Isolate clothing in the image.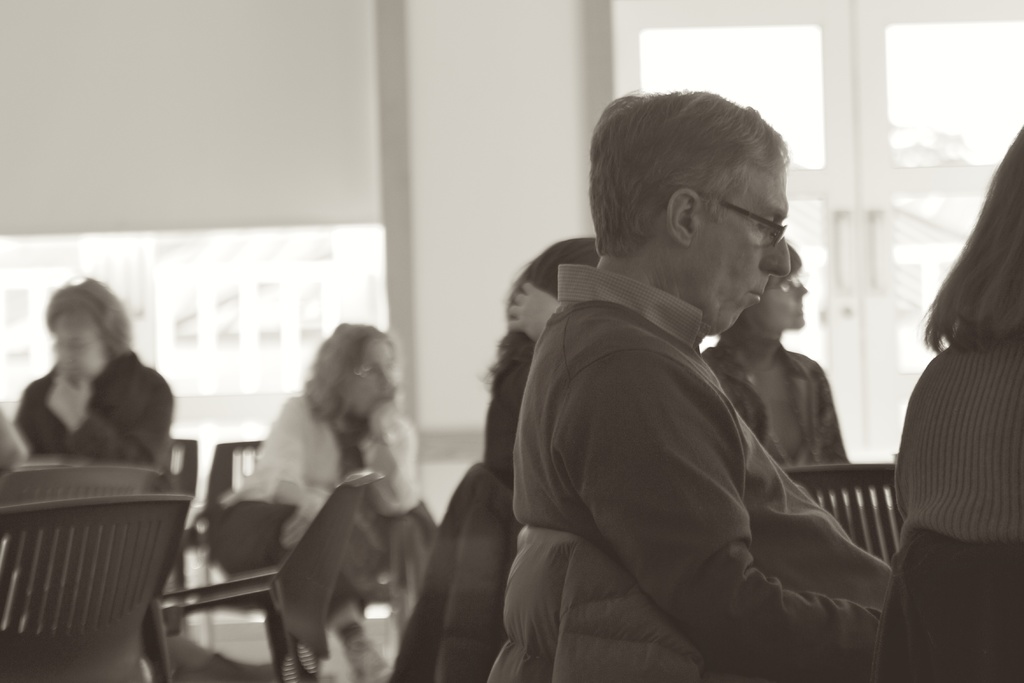
Isolated region: bbox=[13, 349, 179, 481].
